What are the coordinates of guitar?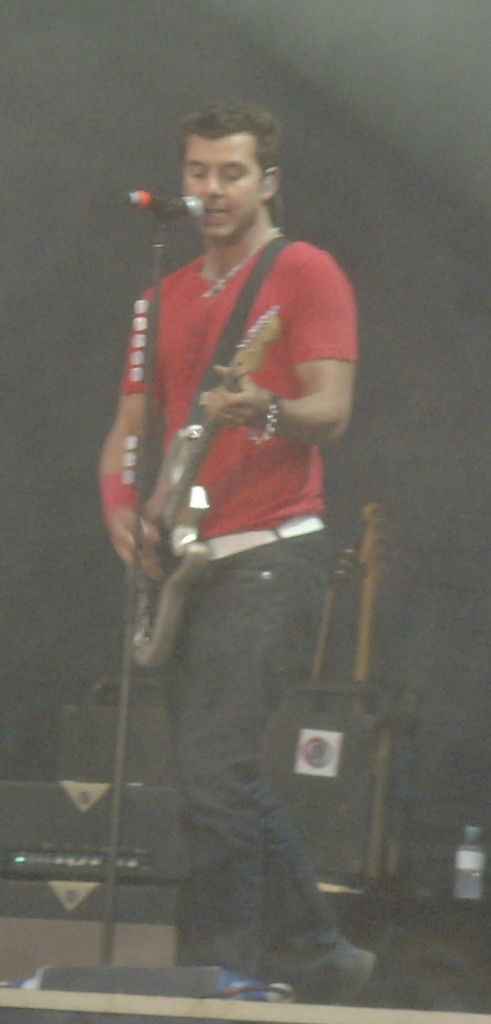
353:501:387:698.
